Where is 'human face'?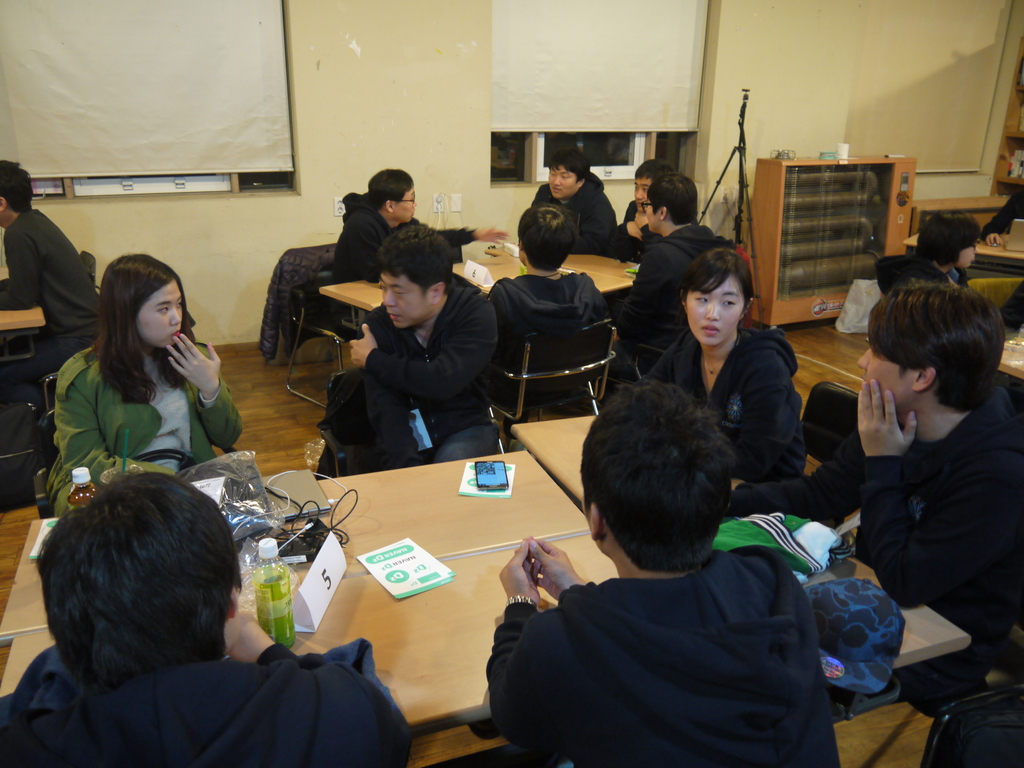
select_region(132, 277, 184, 348).
